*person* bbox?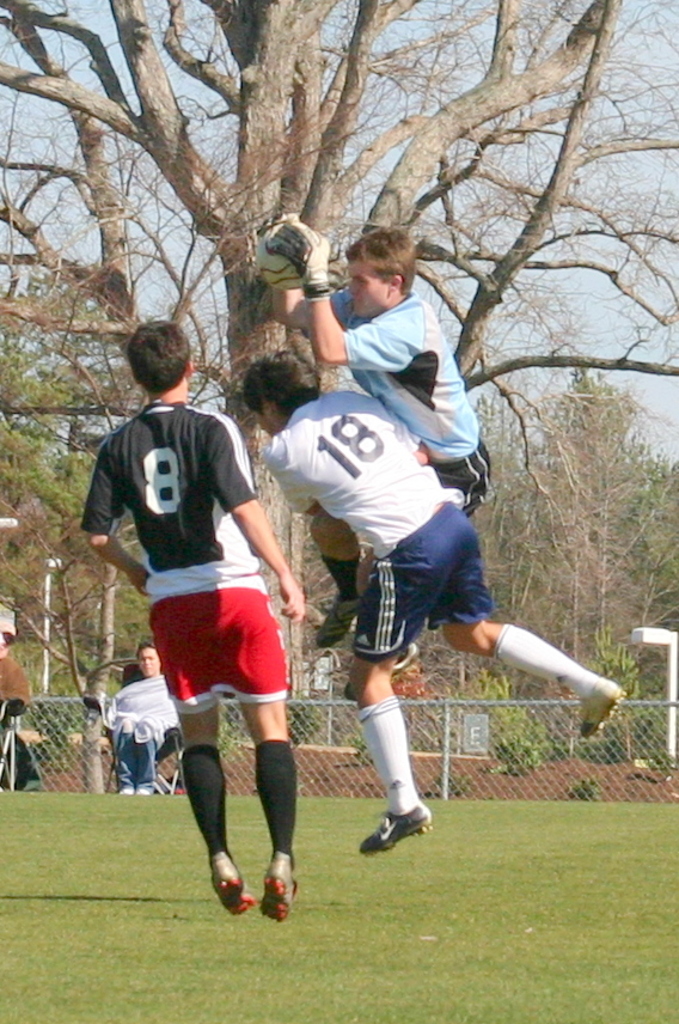
select_region(97, 310, 316, 980)
